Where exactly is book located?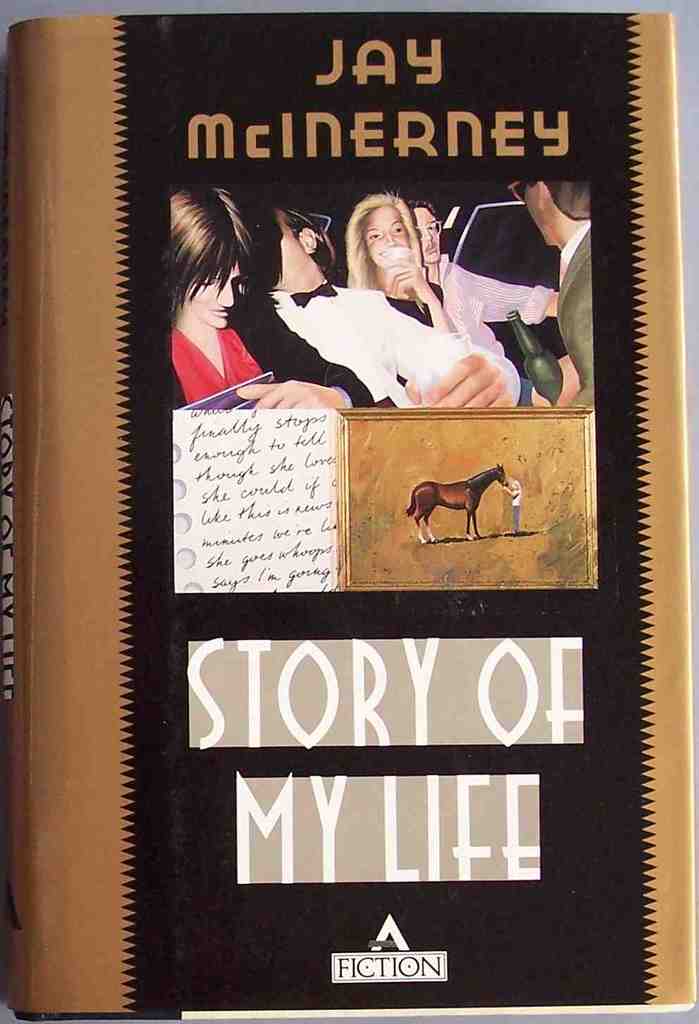
Its bounding box is [x1=0, y1=4, x2=698, y2=1023].
